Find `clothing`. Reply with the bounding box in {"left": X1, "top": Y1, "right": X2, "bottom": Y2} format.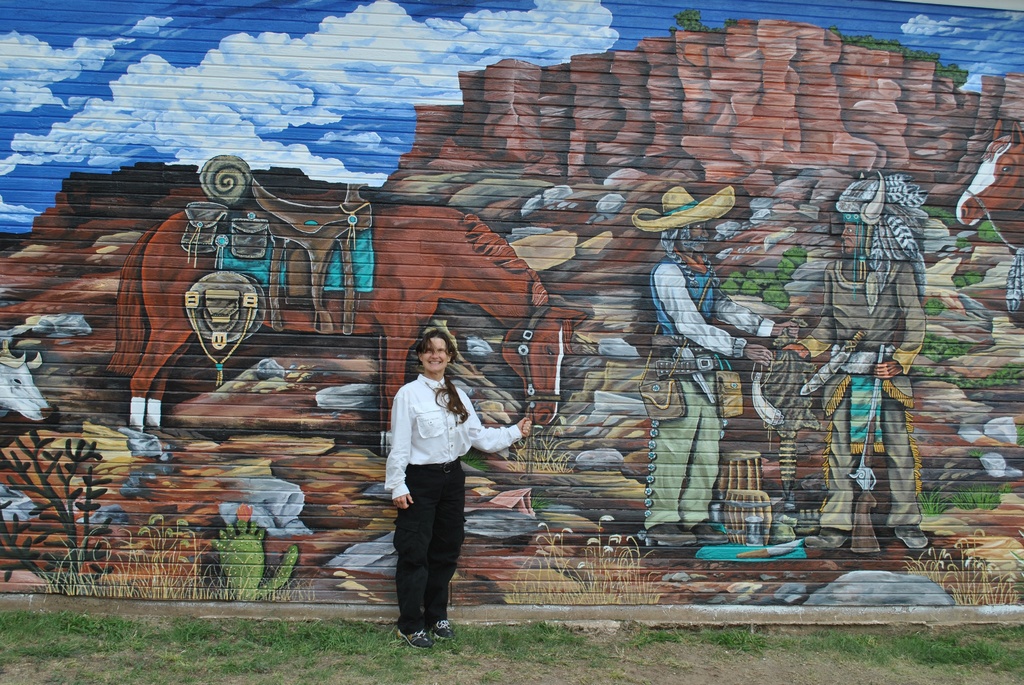
{"left": 800, "top": 255, "right": 926, "bottom": 531}.
